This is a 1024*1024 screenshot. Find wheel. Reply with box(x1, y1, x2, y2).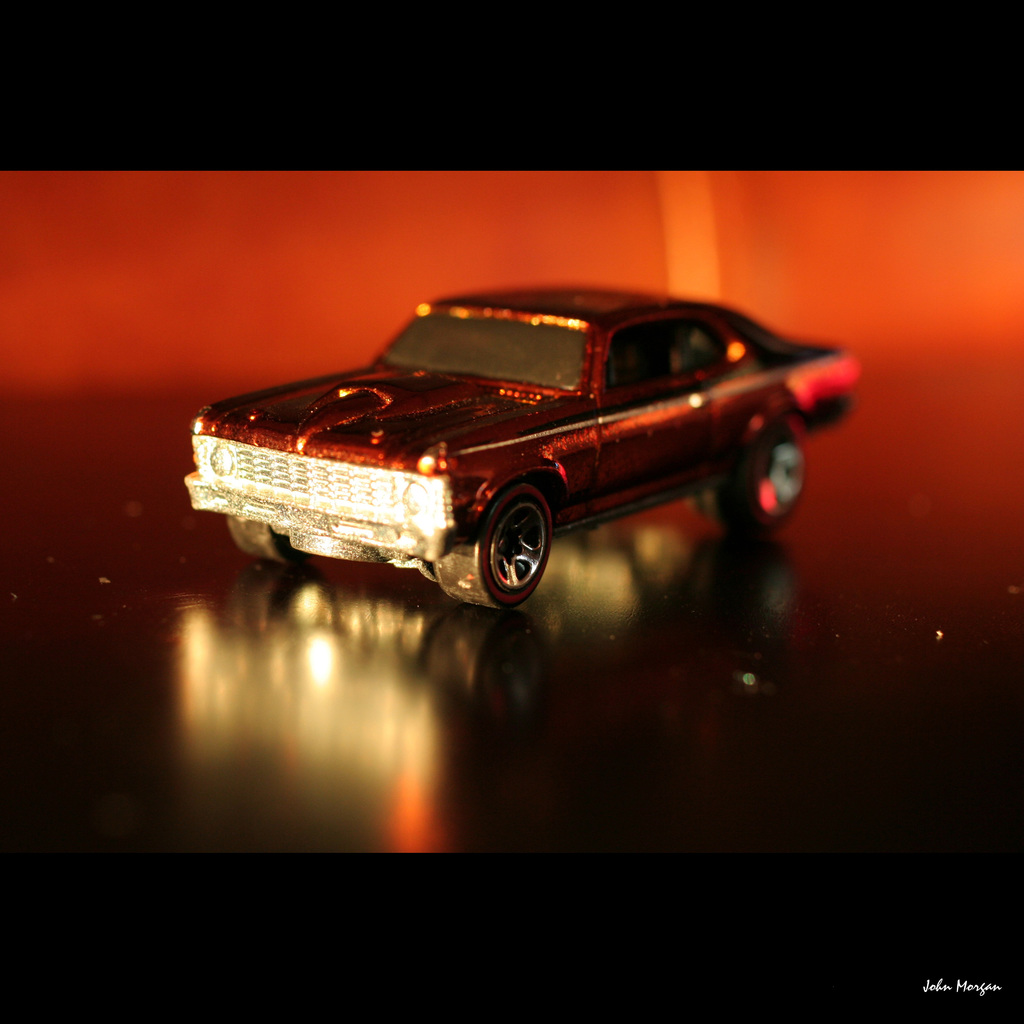
box(226, 515, 308, 560).
